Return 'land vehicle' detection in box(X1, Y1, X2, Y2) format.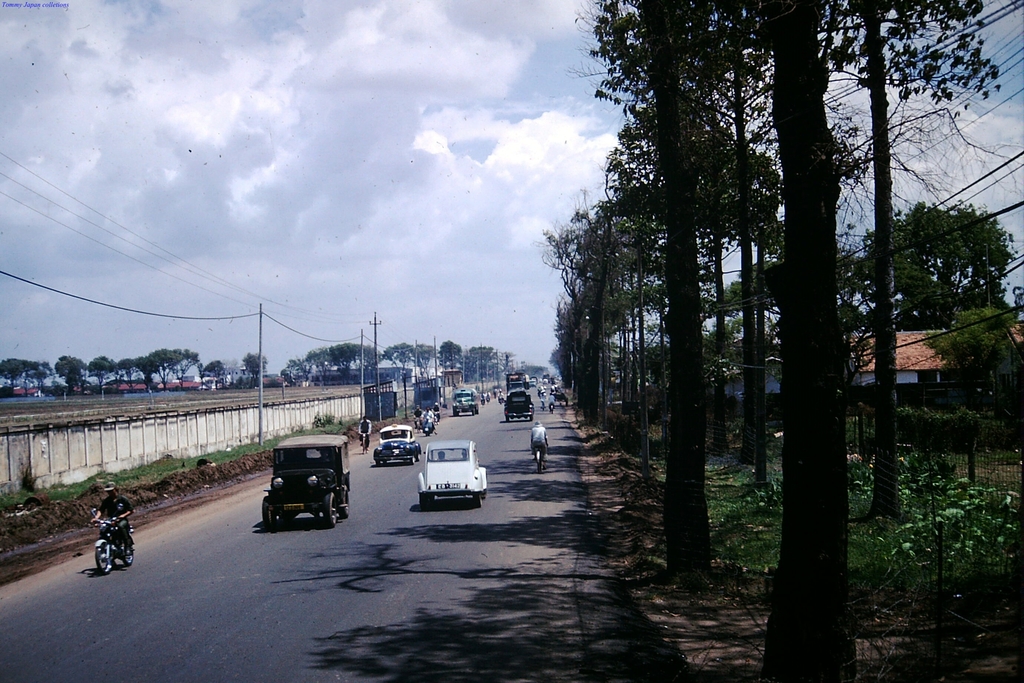
box(93, 507, 135, 574).
